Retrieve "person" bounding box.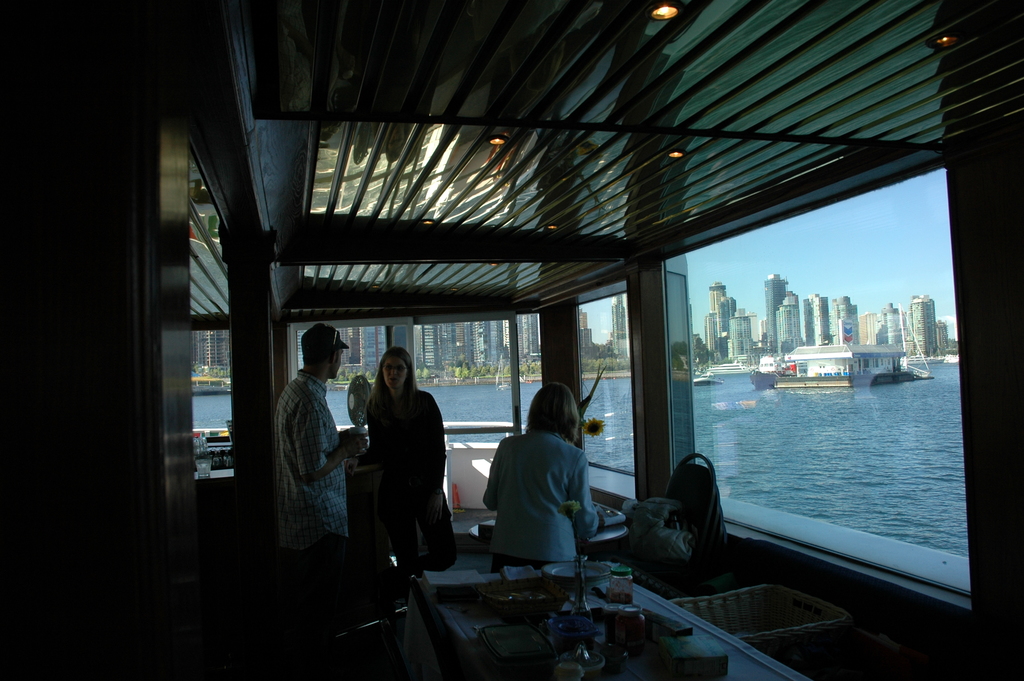
Bounding box: (left=274, top=324, right=365, bottom=549).
